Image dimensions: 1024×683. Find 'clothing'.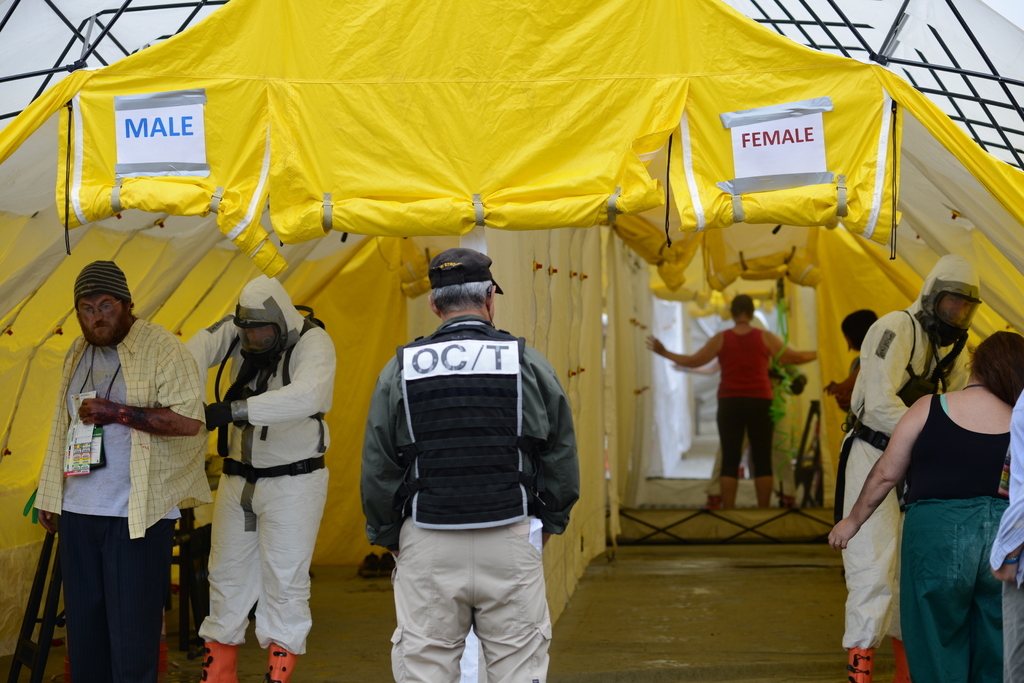
BBox(832, 312, 968, 639).
